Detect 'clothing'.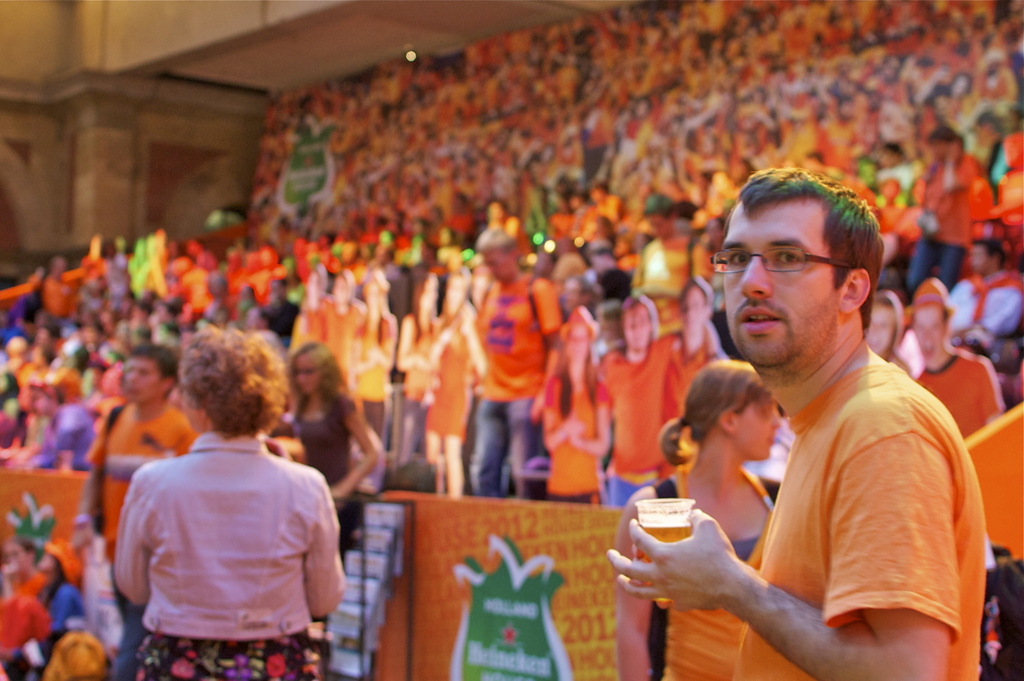
Detected at 750,375,973,680.
